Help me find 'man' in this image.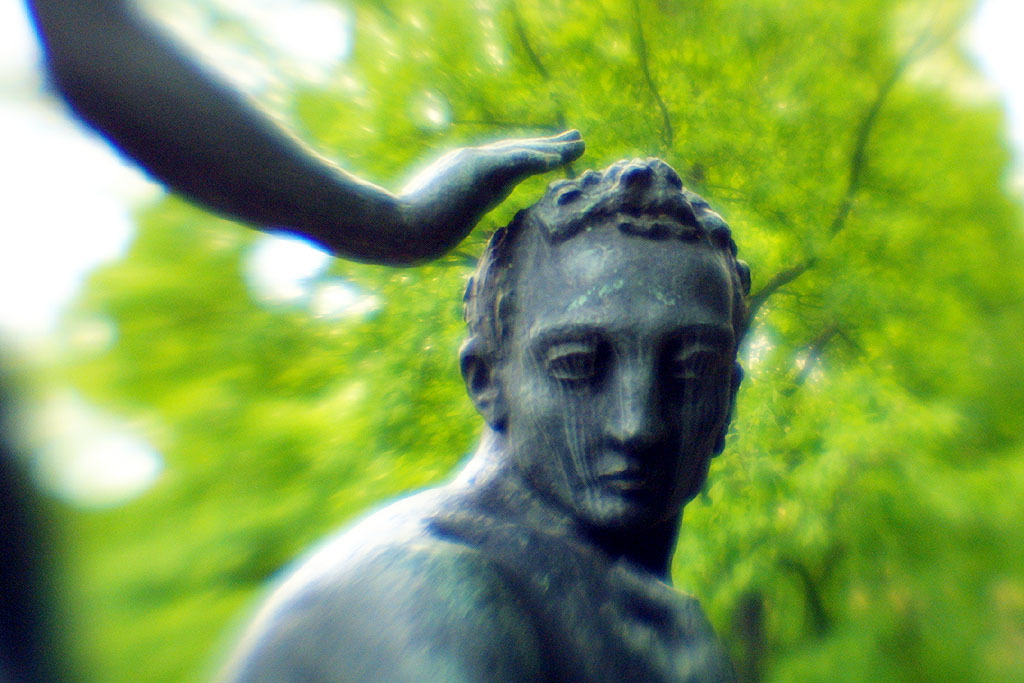
Found it: left=218, top=151, right=760, bottom=682.
